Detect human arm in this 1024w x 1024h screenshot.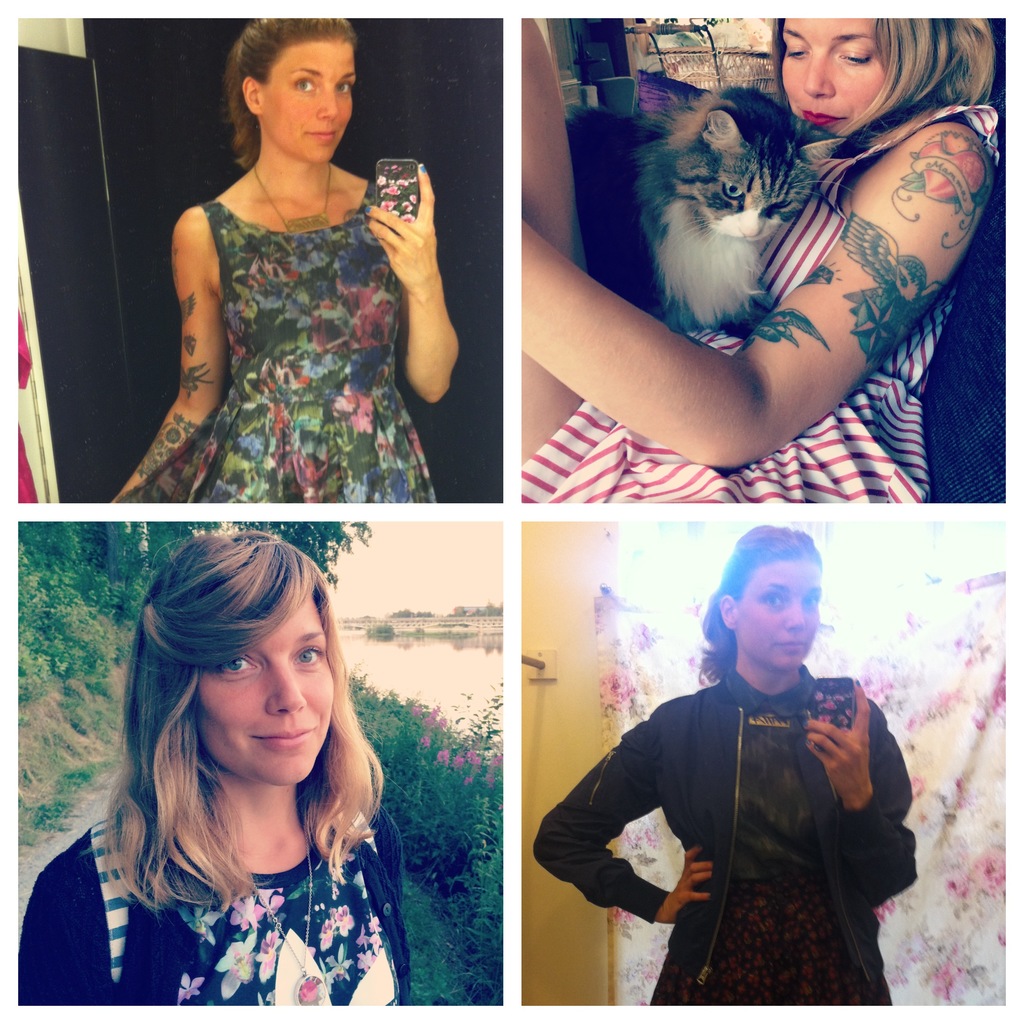
Detection: (798, 676, 922, 910).
